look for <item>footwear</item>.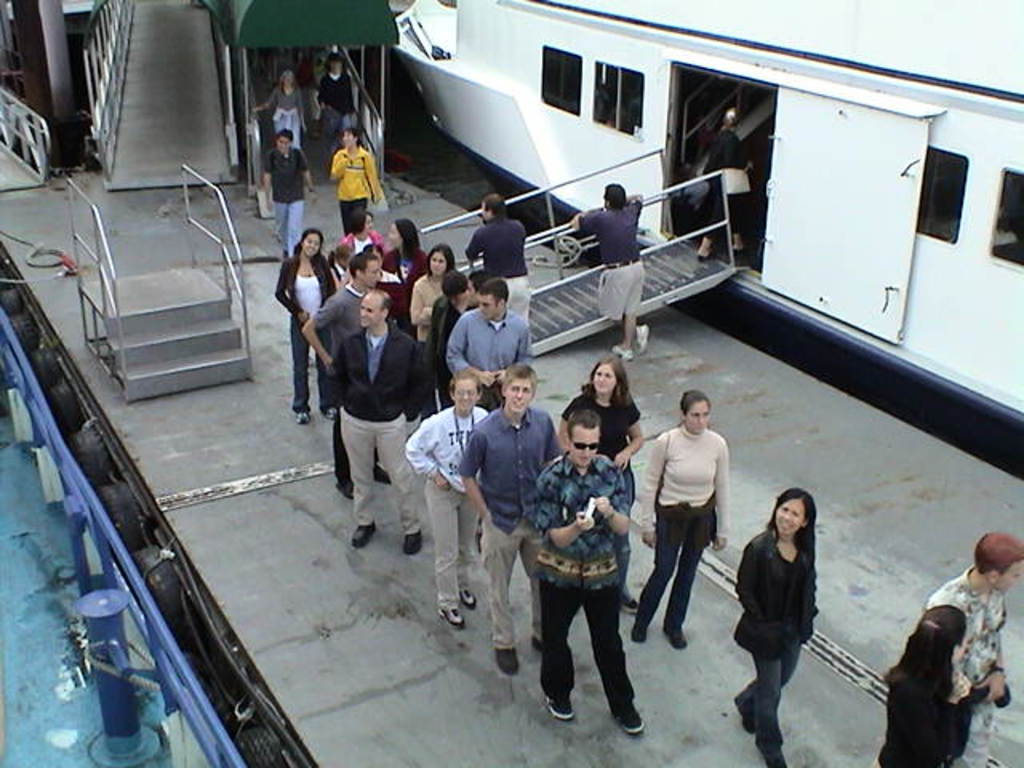
Found: locate(610, 701, 646, 734).
